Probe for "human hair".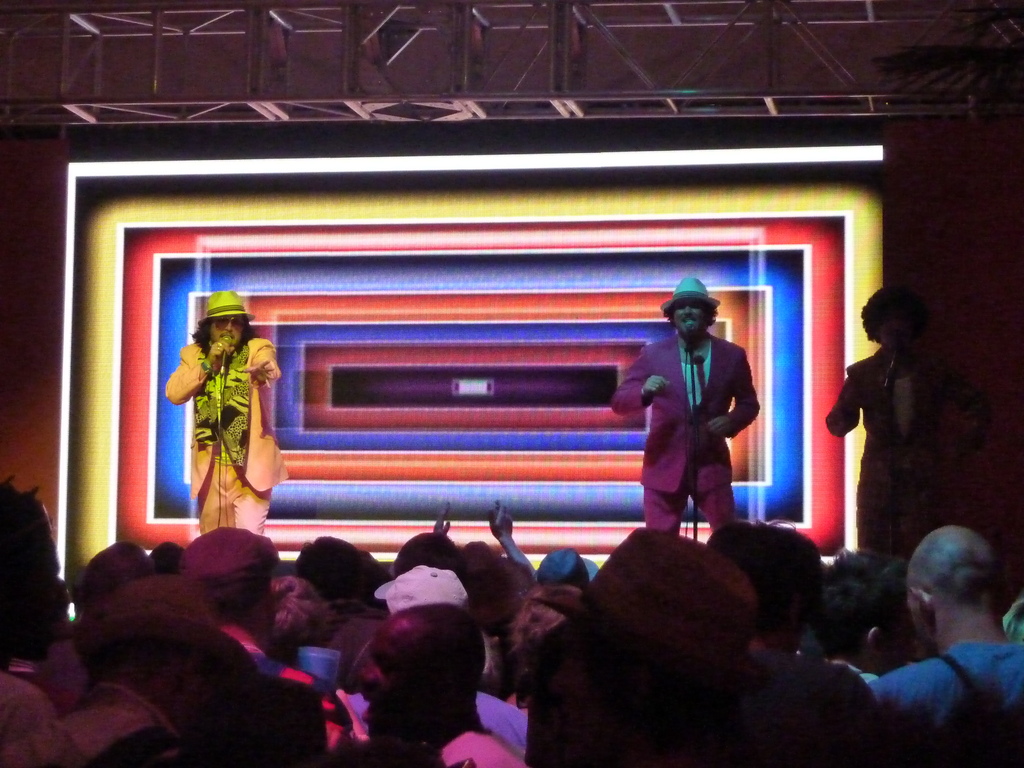
Probe result: [381,522,481,589].
